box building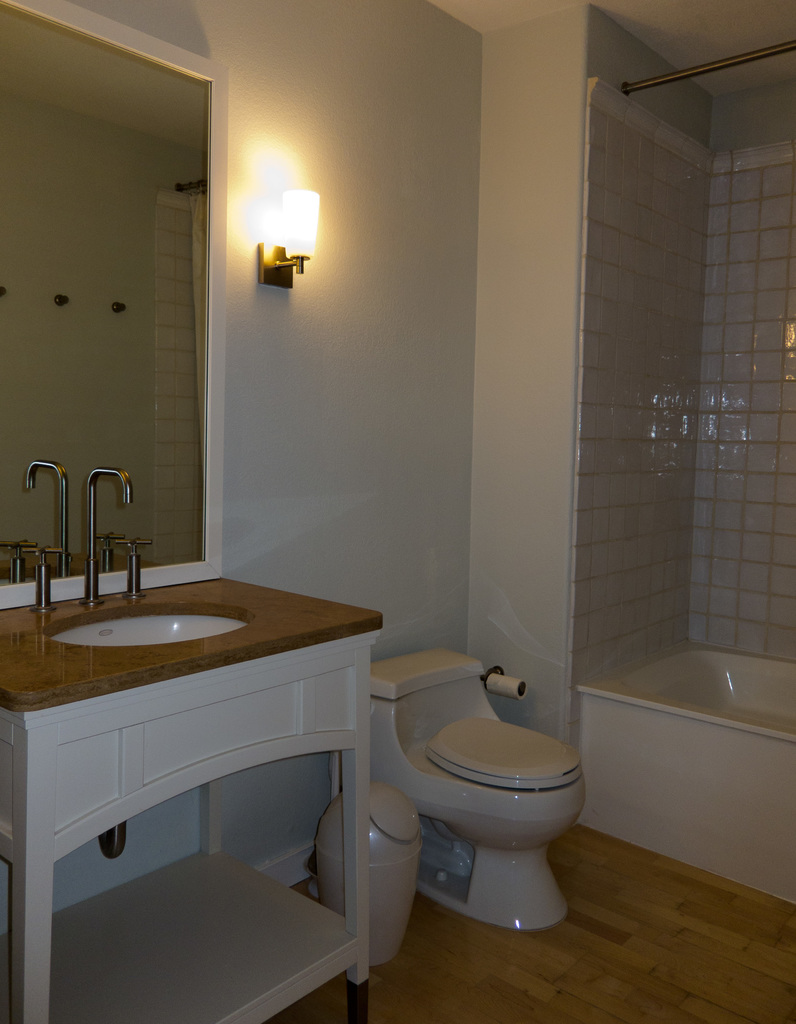
(0, 0, 795, 1023)
